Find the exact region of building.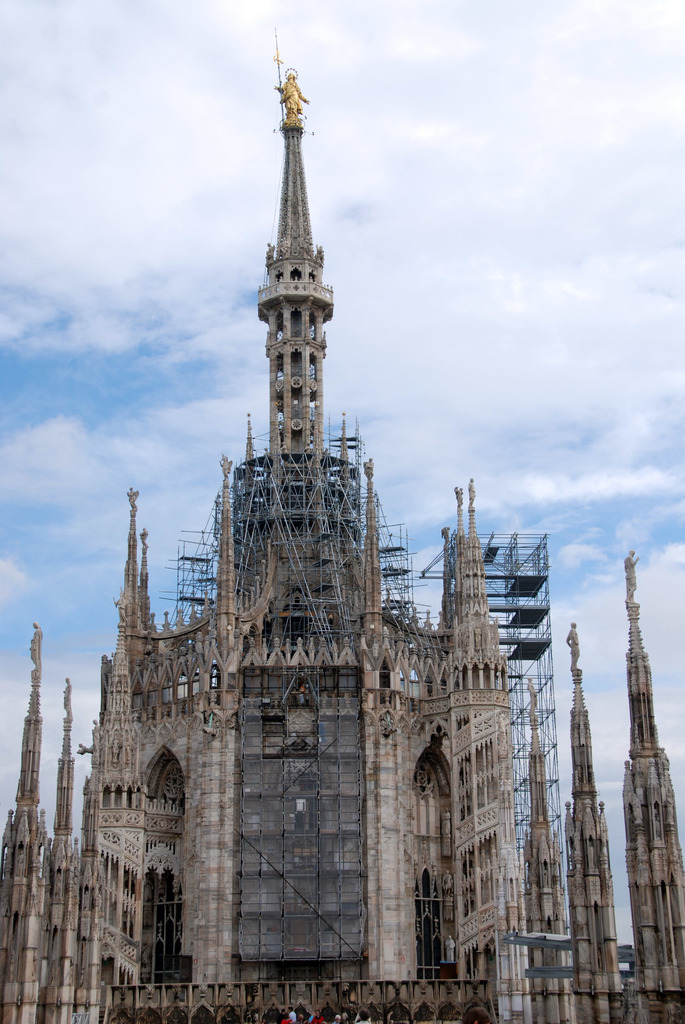
Exact region: [0, 124, 684, 1023].
